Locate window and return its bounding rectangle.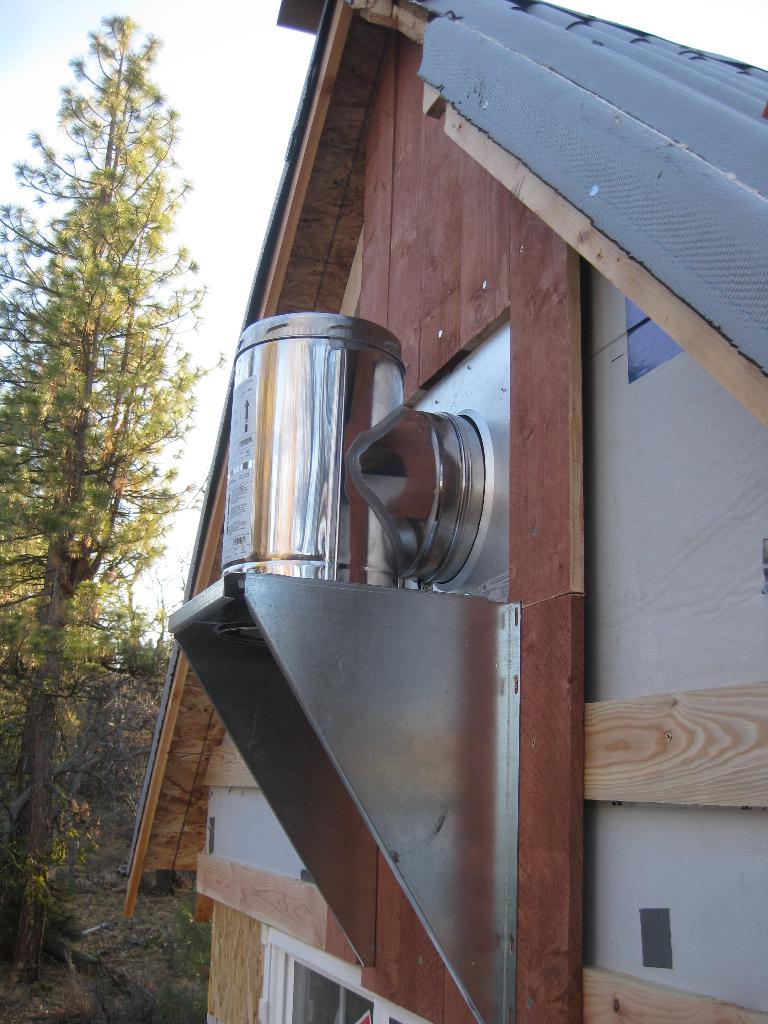
box=[251, 922, 433, 1023].
